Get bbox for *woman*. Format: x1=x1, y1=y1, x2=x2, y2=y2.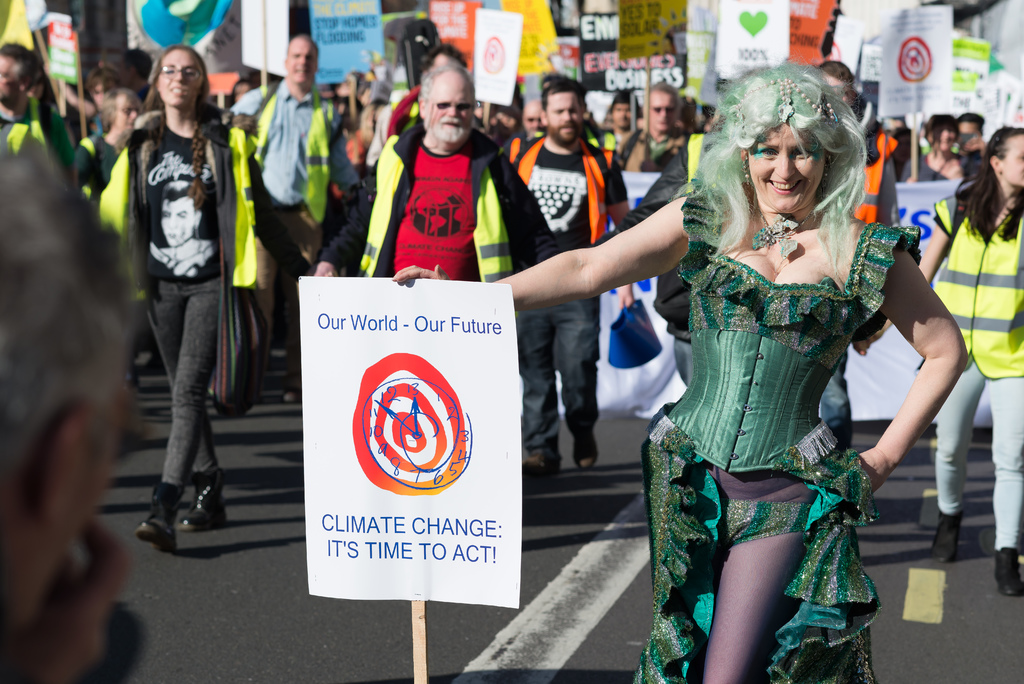
x1=855, y1=127, x2=1023, y2=598.
